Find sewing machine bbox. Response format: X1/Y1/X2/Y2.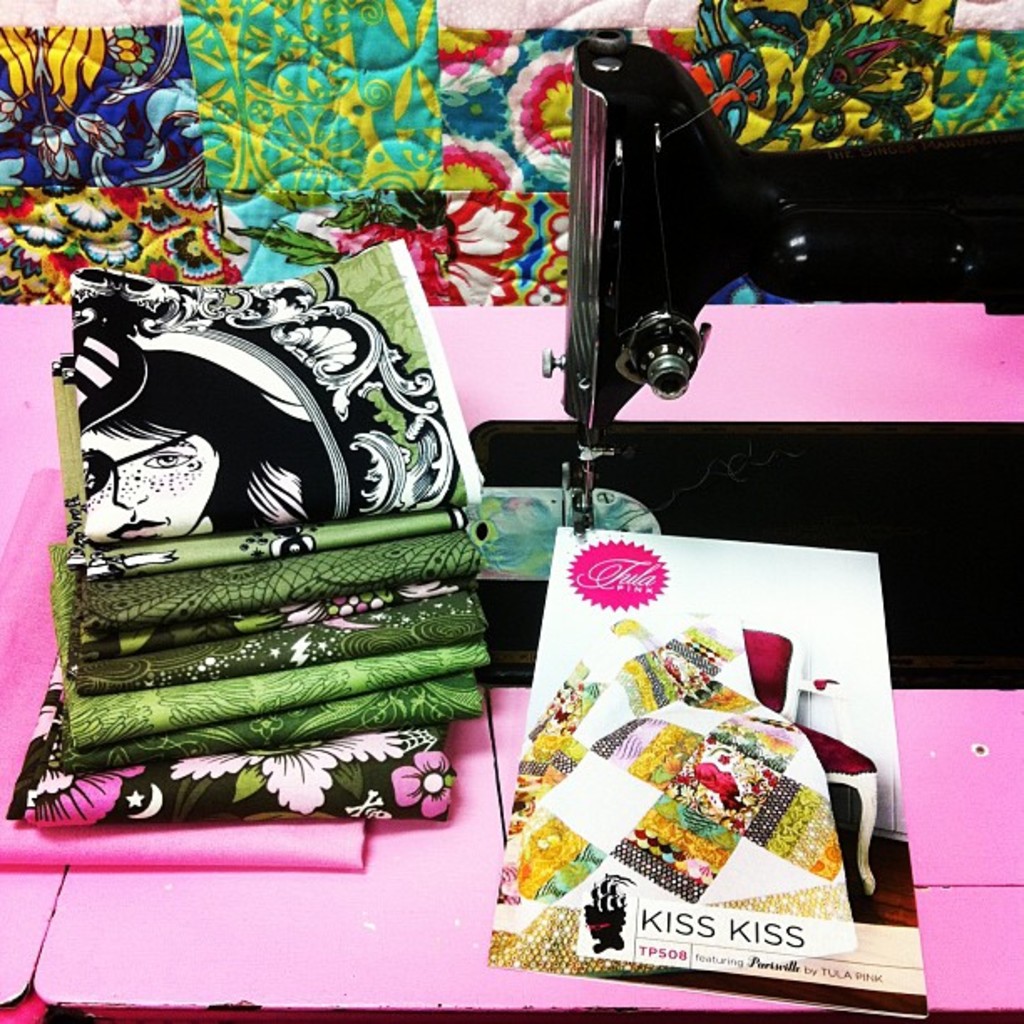
475/13/1022/688.
